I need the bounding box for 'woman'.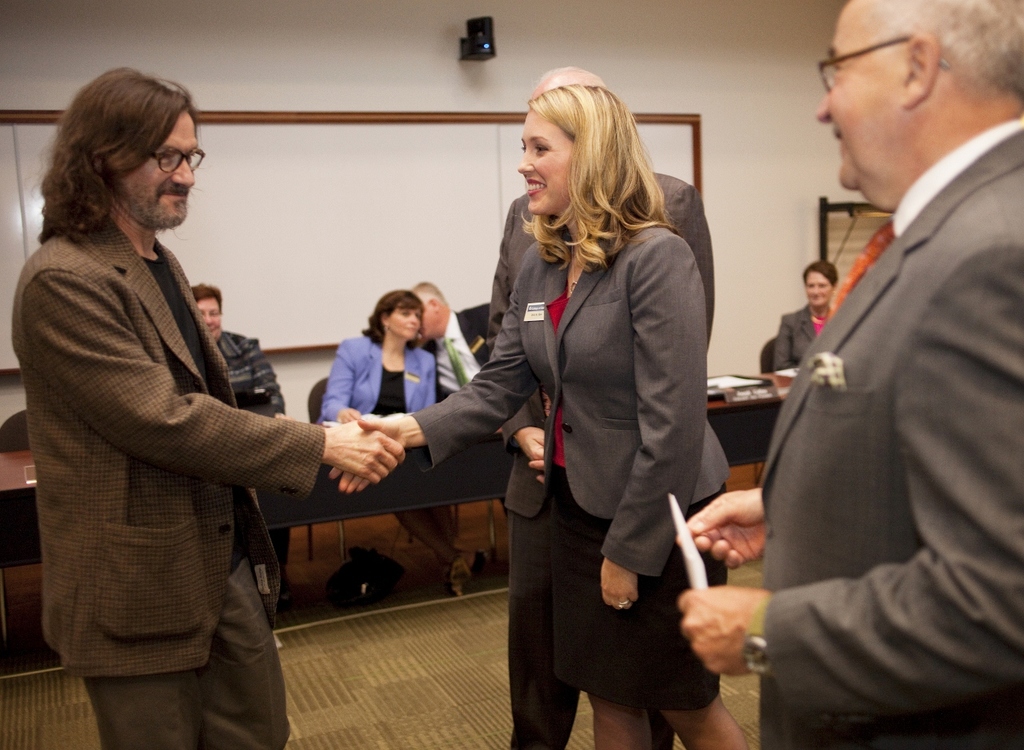
Here it is: Rect(326, 66, 746, 749).
